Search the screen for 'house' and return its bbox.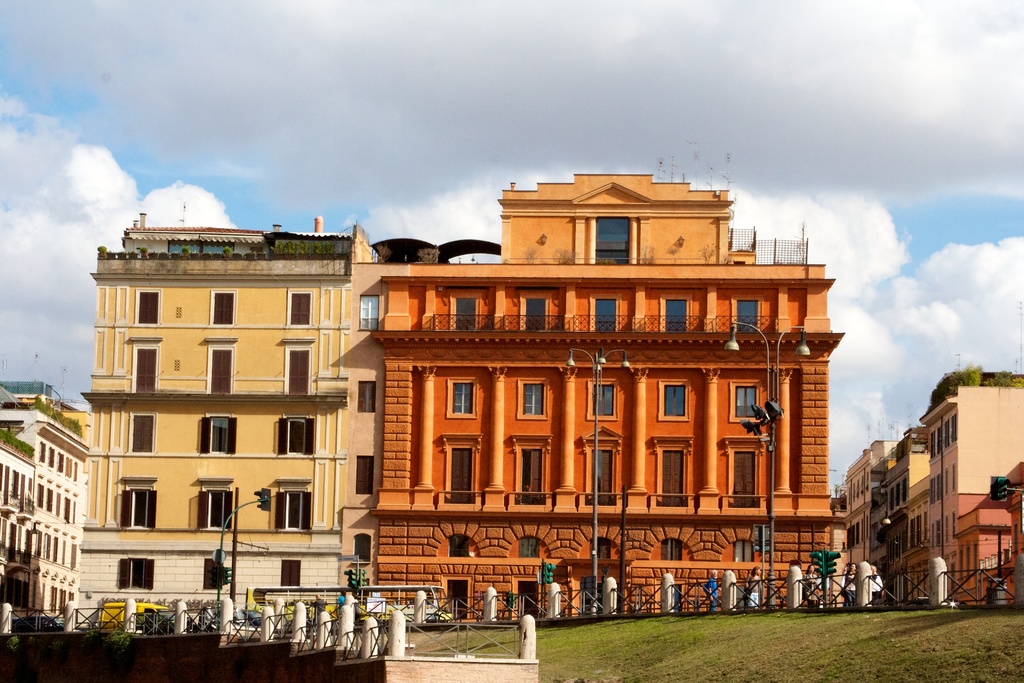
Found: box(871, 426, 929, 605).
